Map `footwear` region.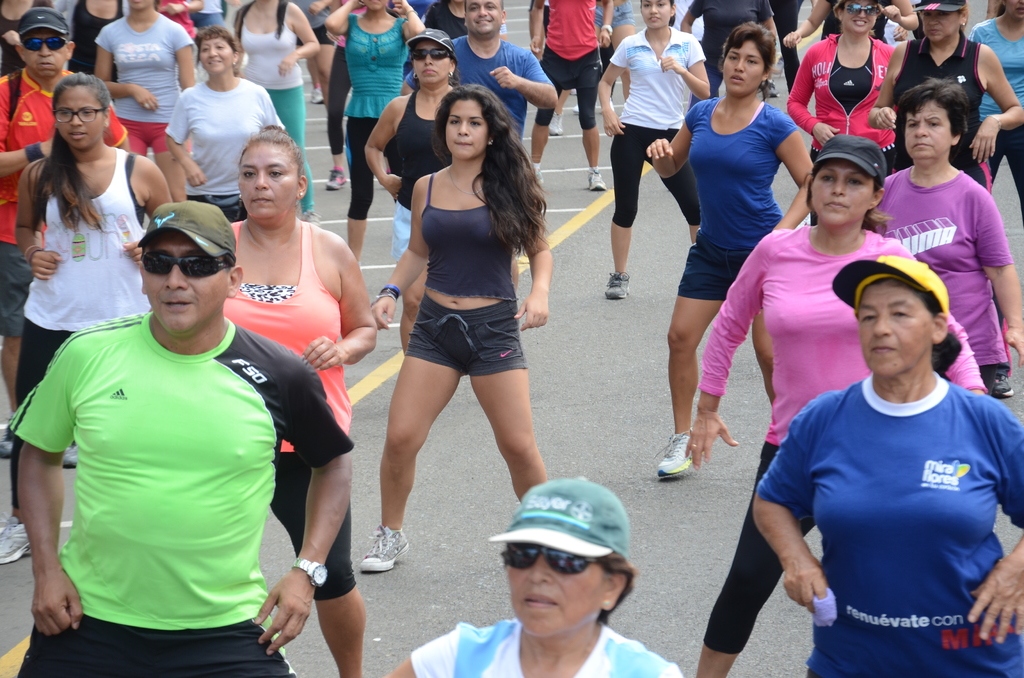
Mapped to region(60, 442, 79, 471).
